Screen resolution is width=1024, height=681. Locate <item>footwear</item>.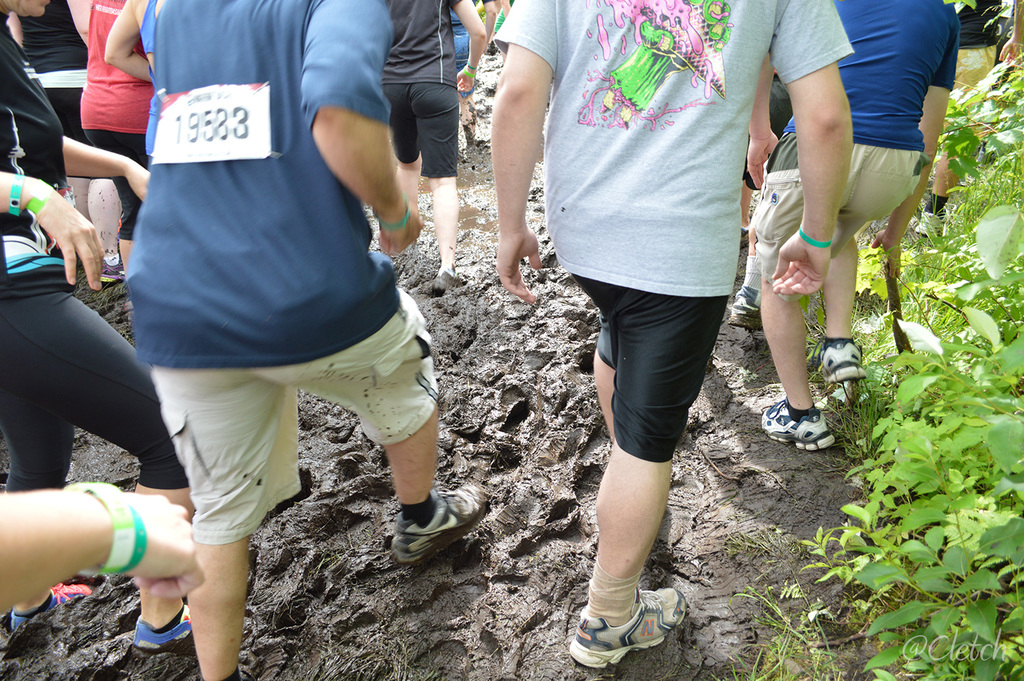
bbox=[566, 585, 684, 664].
